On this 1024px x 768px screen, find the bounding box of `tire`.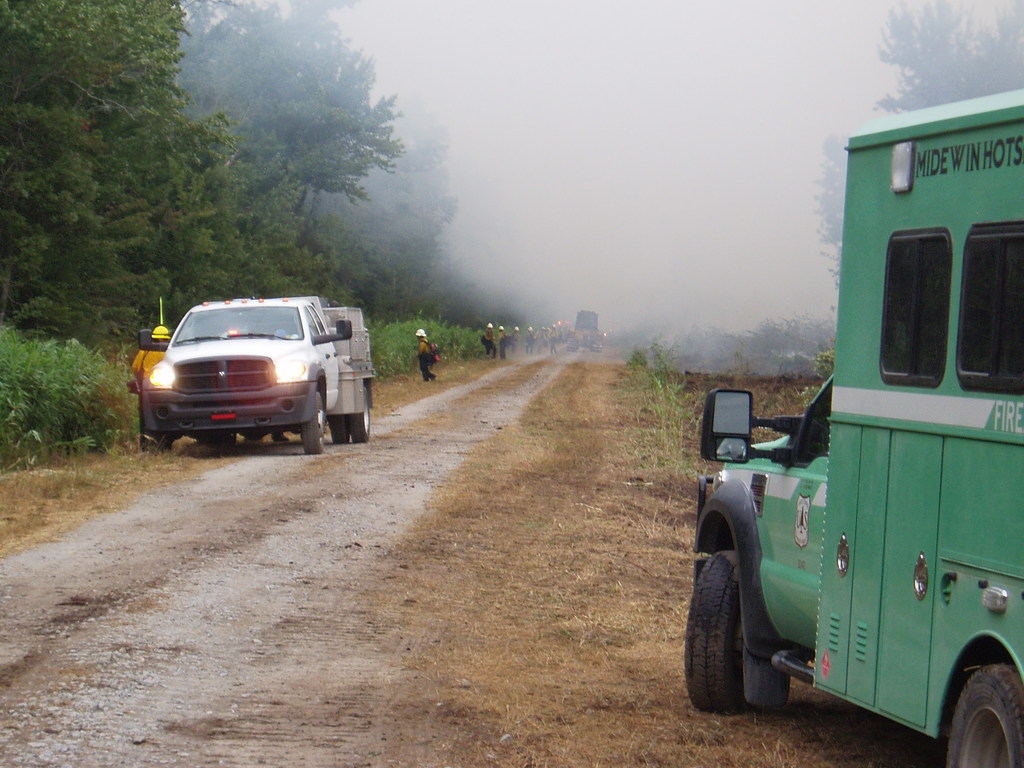
Bounding box: box=[684, 550, 744, 712].
